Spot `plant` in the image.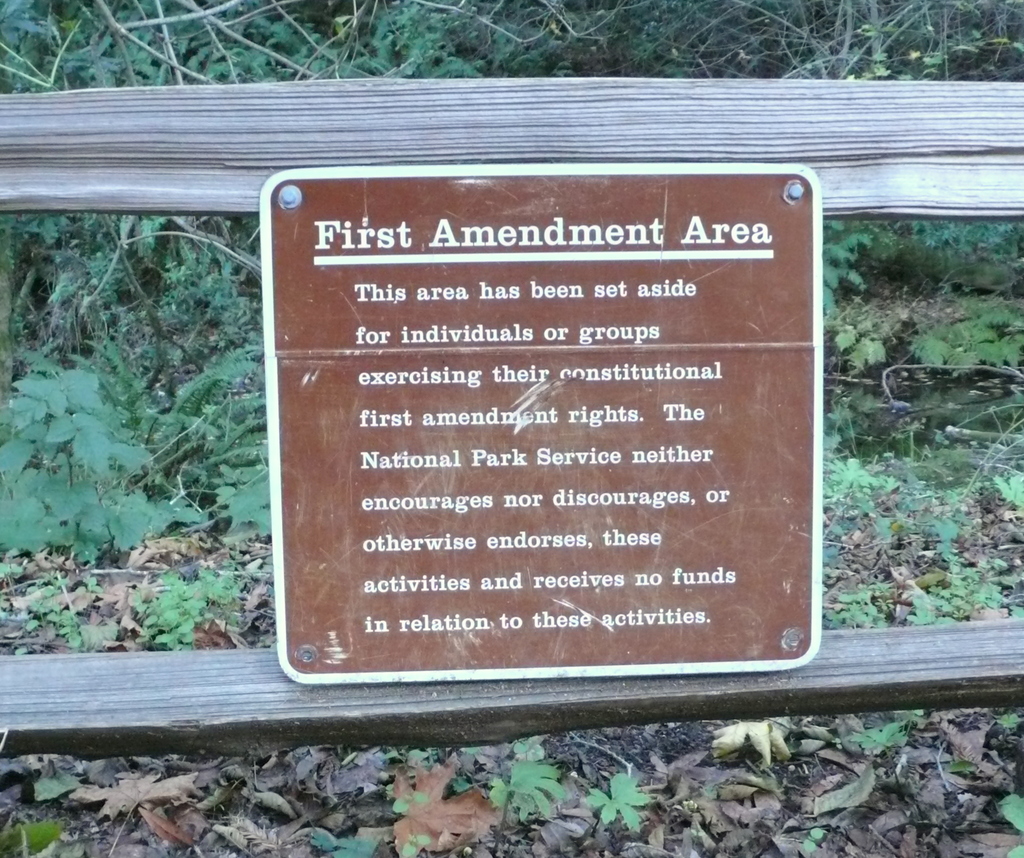
`plant` found at 584 770 644 836.
